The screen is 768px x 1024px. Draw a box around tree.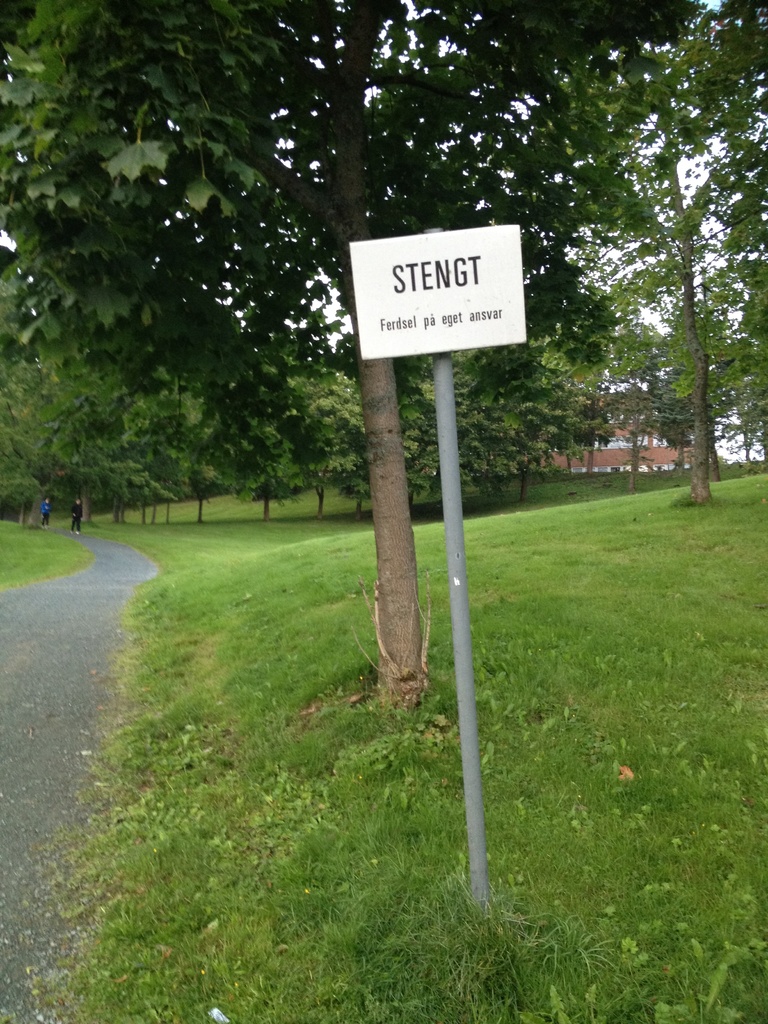
left=0, top=0, right=708, bottom=708.
